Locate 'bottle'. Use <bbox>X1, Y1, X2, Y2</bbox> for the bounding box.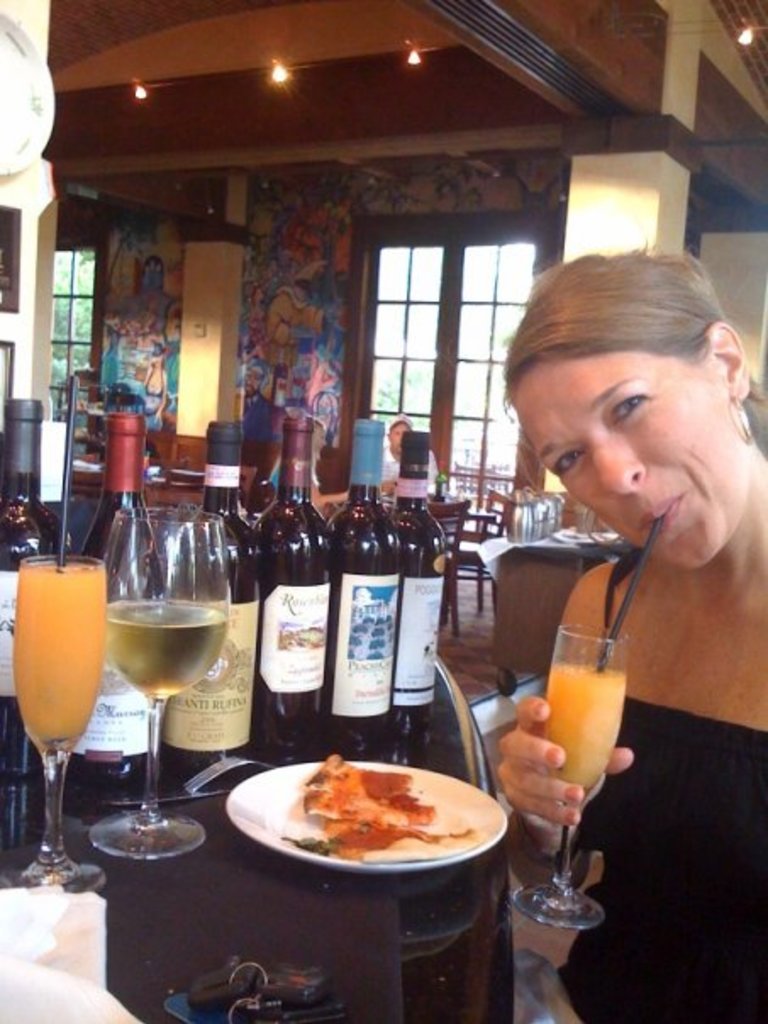
<bbox>158, 424, 261, 773</bbox>.
